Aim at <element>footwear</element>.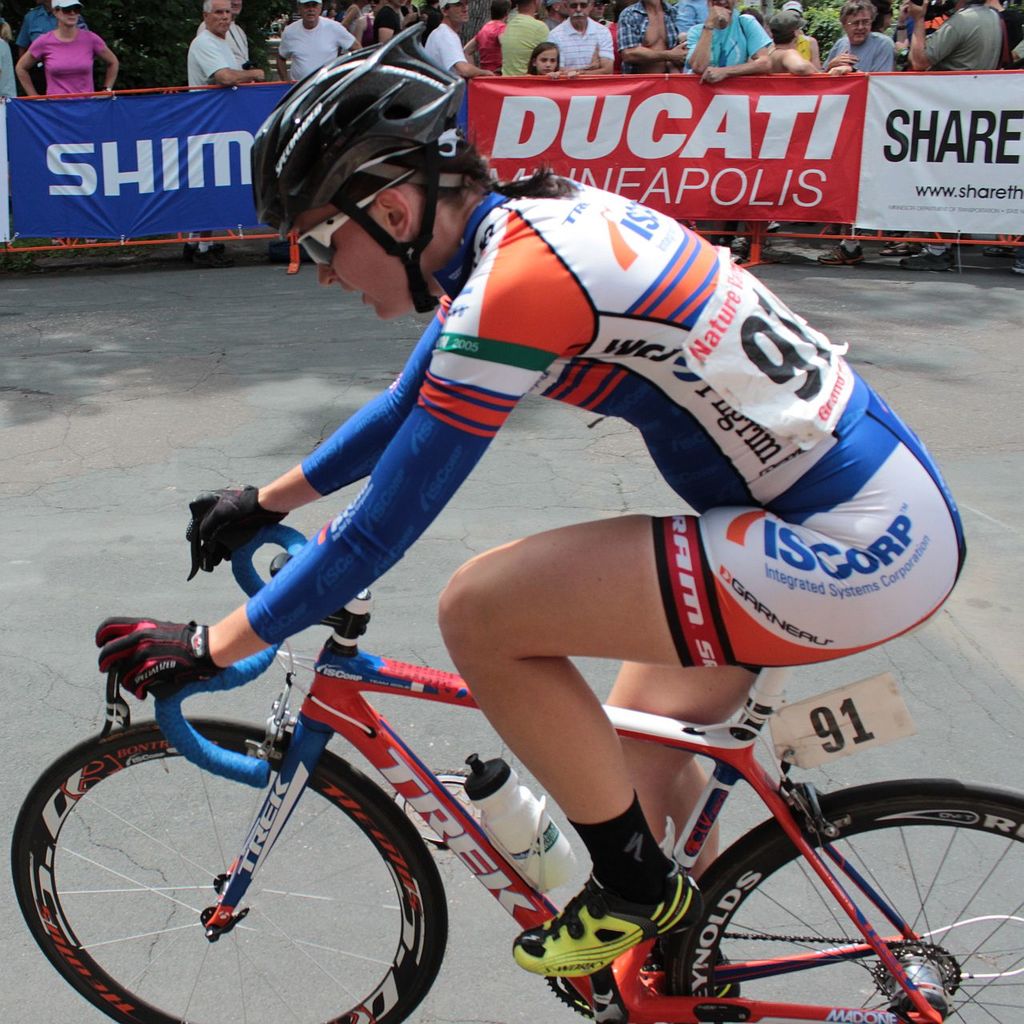
Aimed at BBox(705, 946, 740, 1004).
